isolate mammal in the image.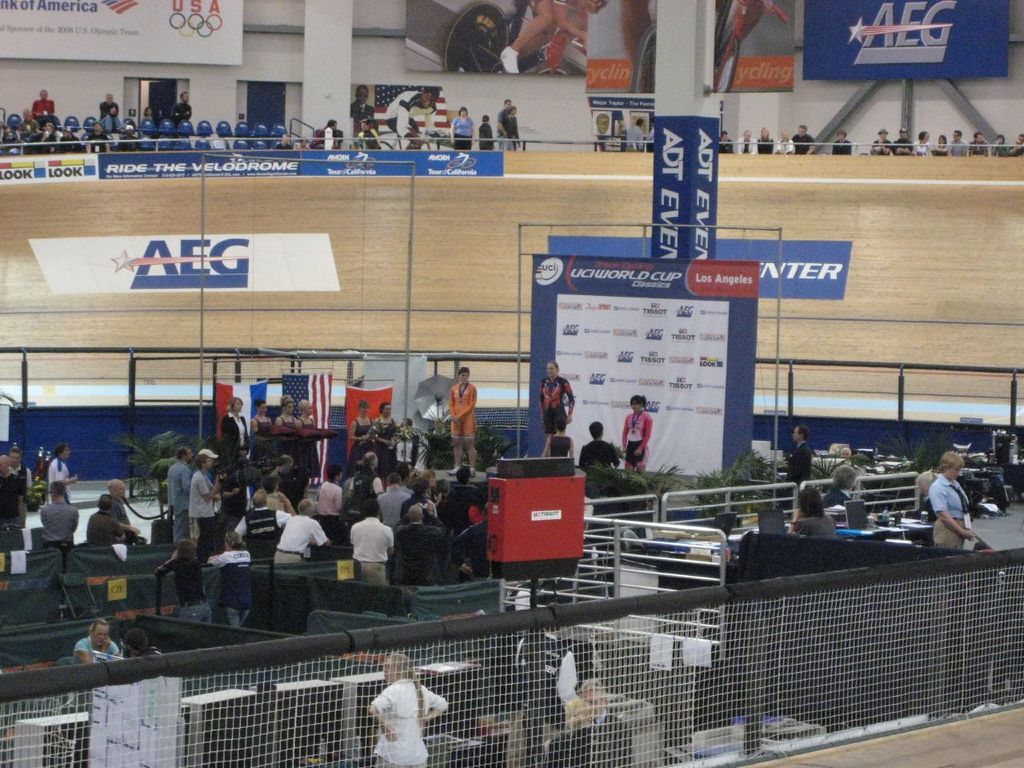
Isolated region: <region>735, 130, 758, 158</region>.
